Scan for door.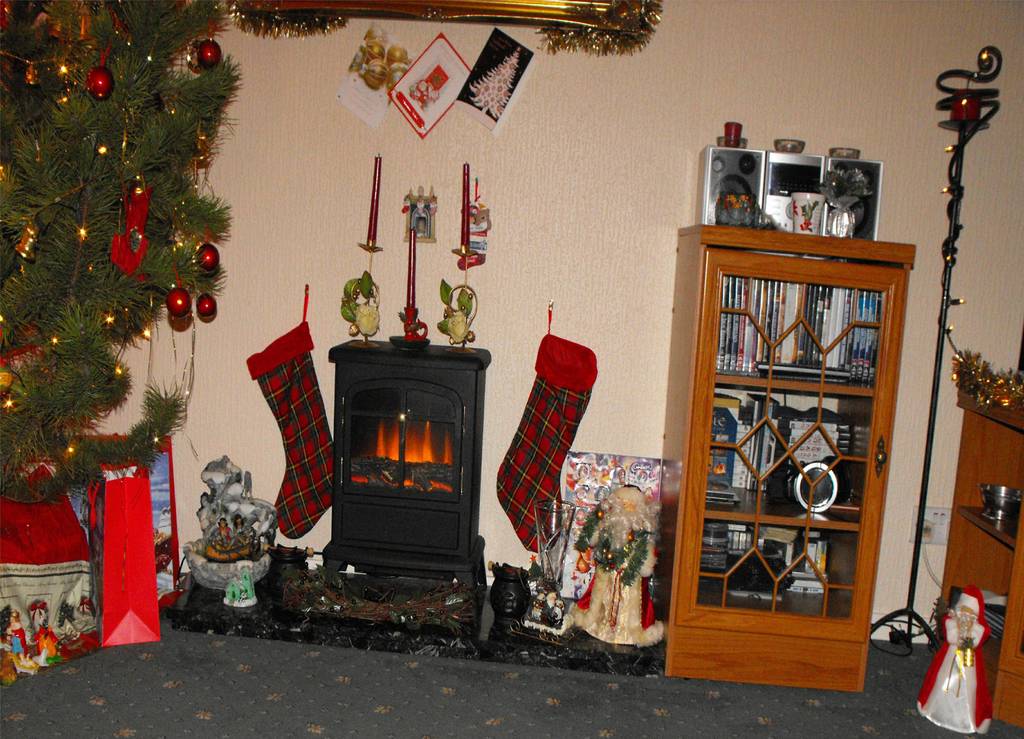
Scan result: bbox=[678, 242, 863, 668].
